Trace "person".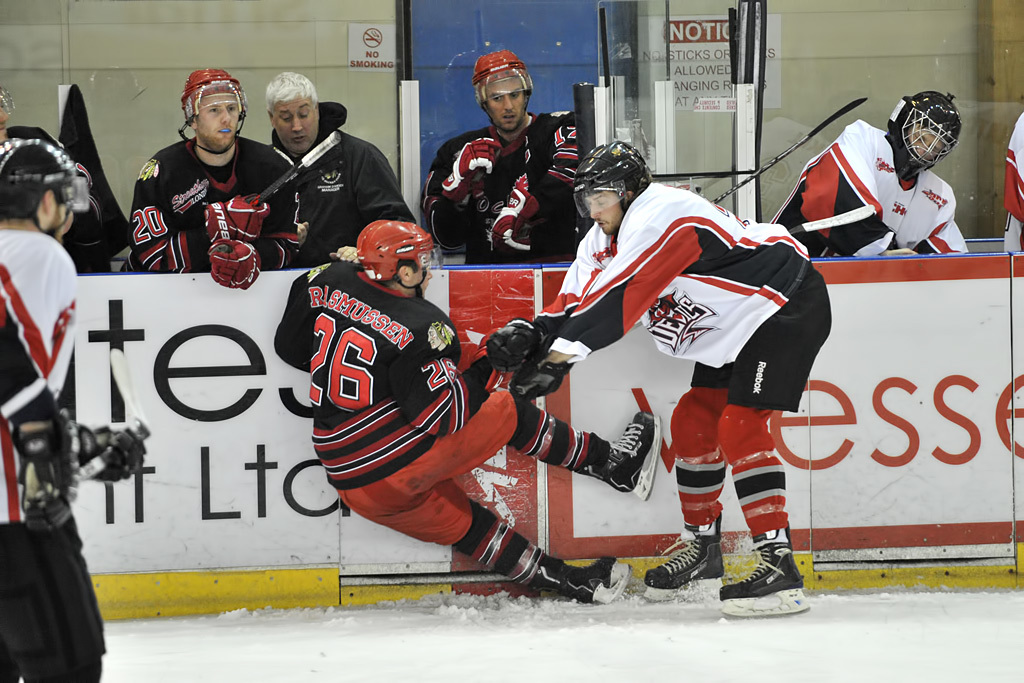
Traced to bbox=[0, 132, 152, 679].
